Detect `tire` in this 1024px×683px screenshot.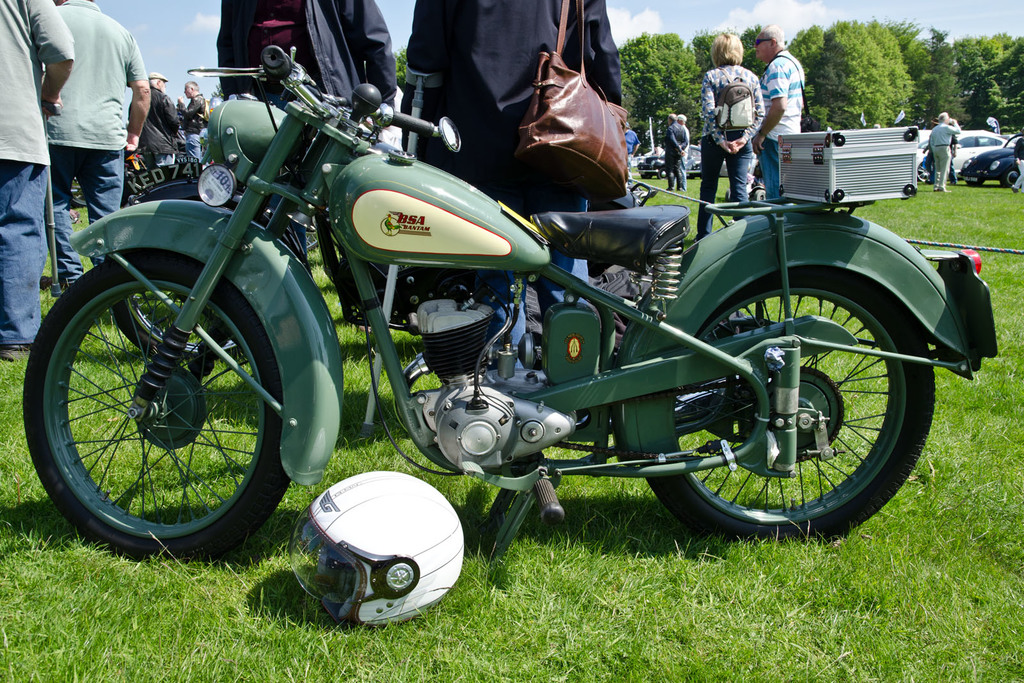
Detection: region(751, 188, 767, 203).
